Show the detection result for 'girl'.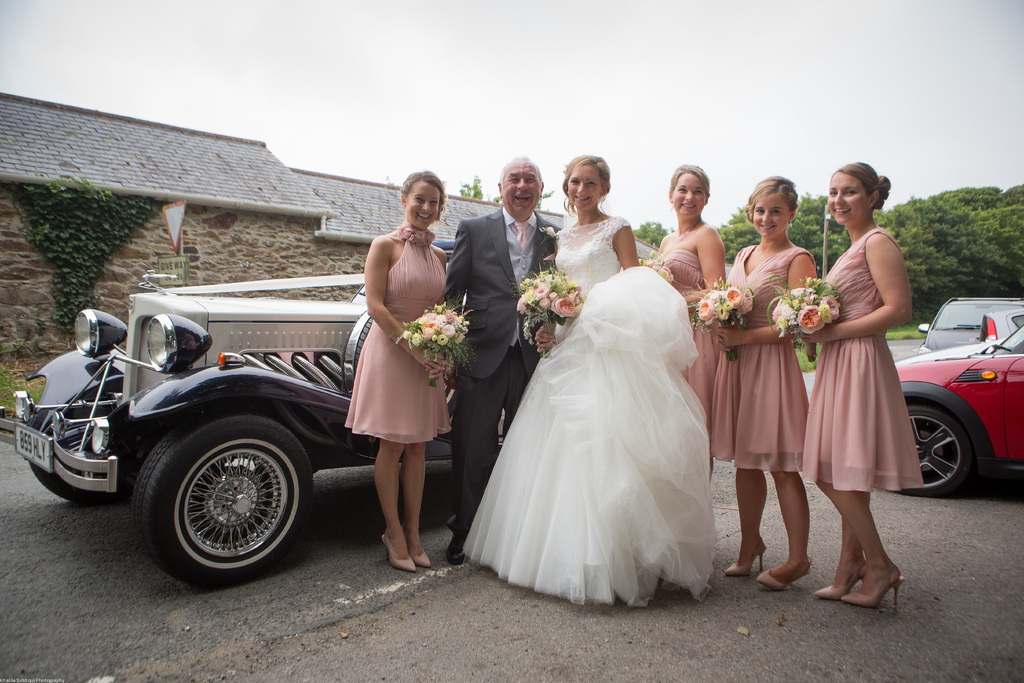
rect(643, 170, 740, 478).
